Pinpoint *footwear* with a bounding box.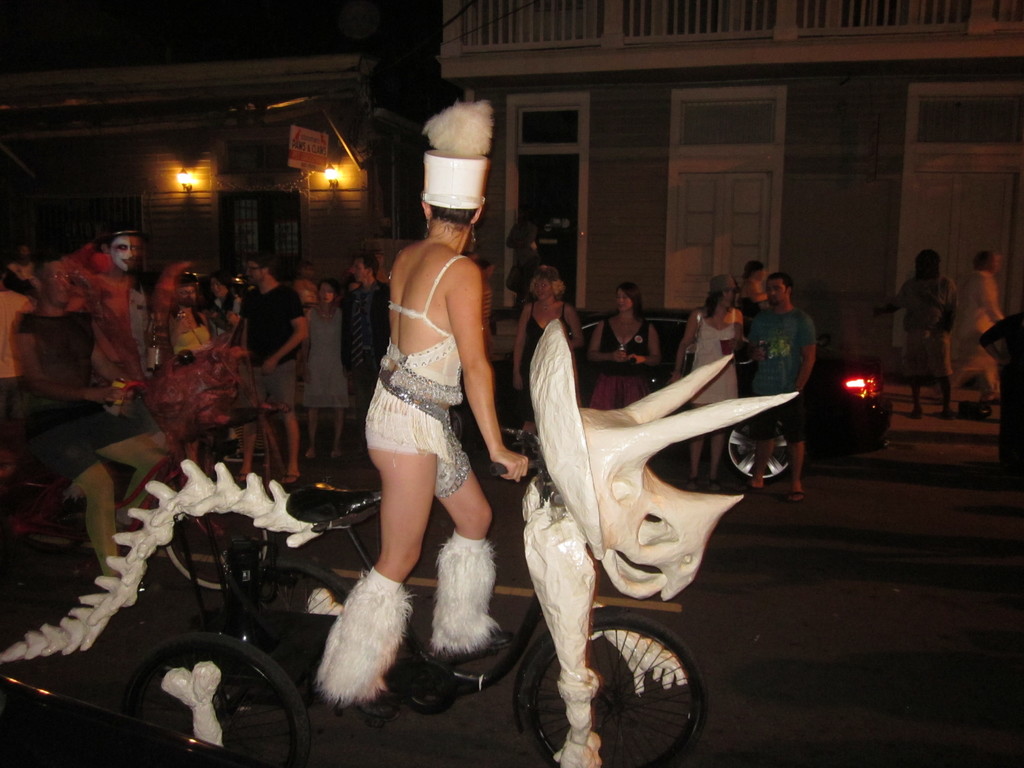
rect(303, 448, 330, 469).
